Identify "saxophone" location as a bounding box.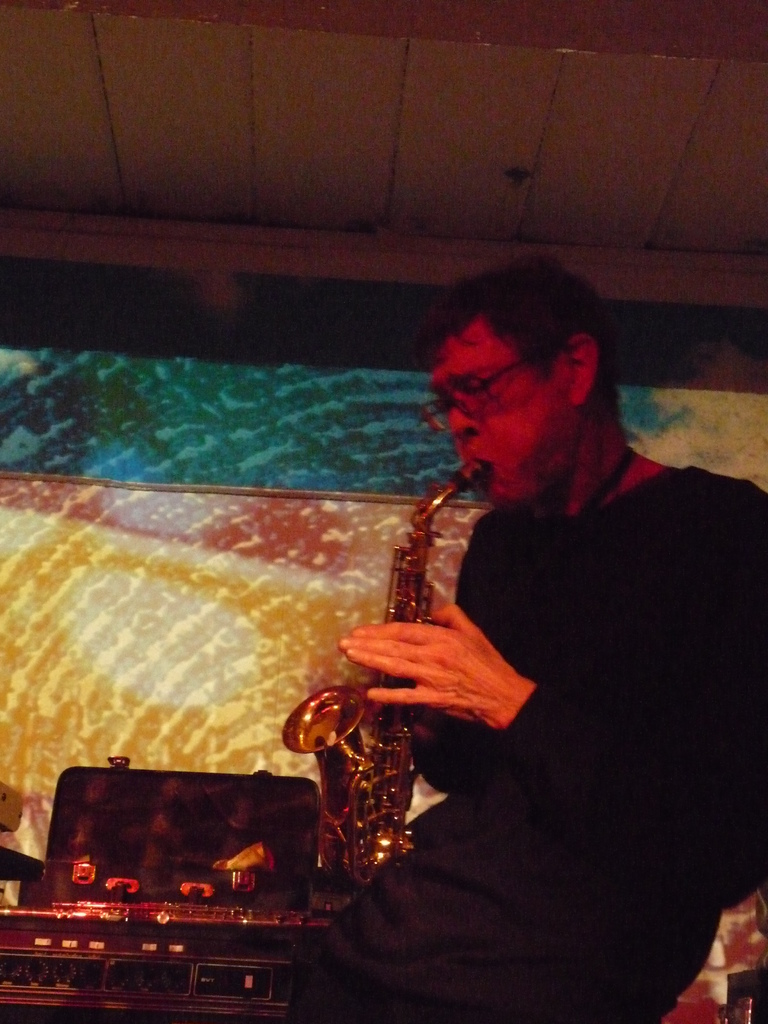
(left=276, top=463, right=484, bottom=888).
